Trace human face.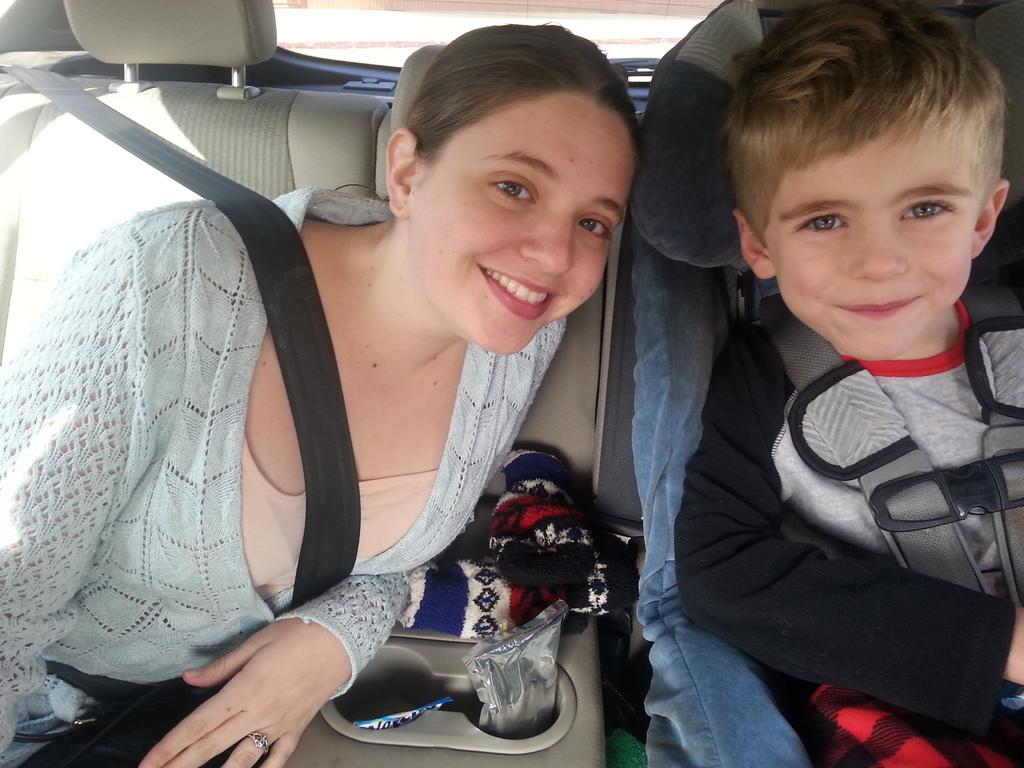
Traced to bbox(759, 102, 976, 360).
